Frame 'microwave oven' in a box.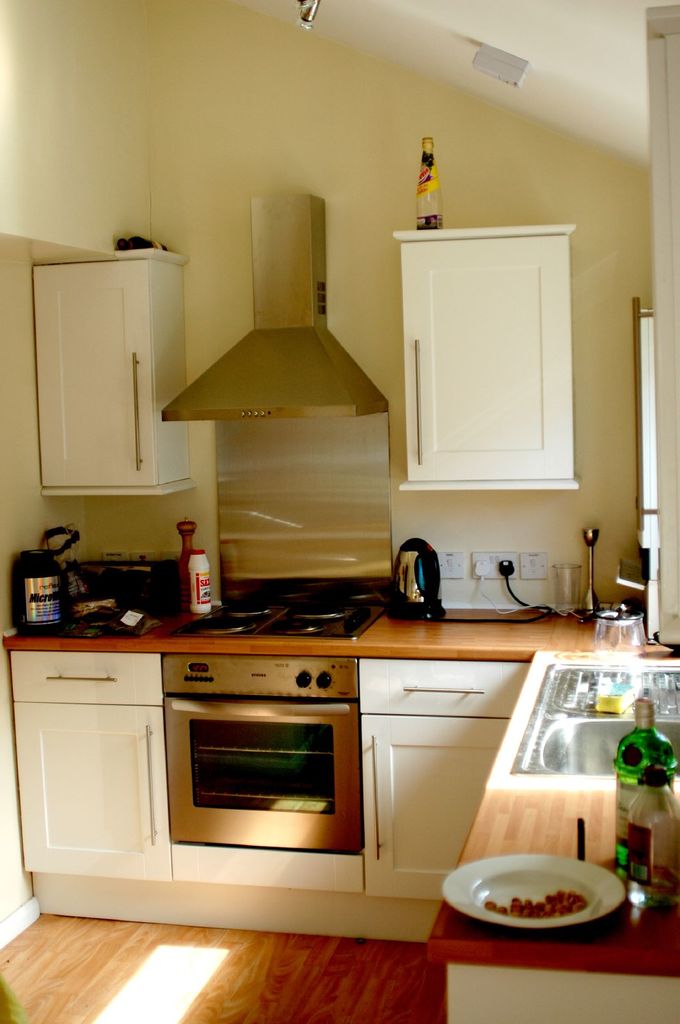
detection(163, 698, 365, 855).
